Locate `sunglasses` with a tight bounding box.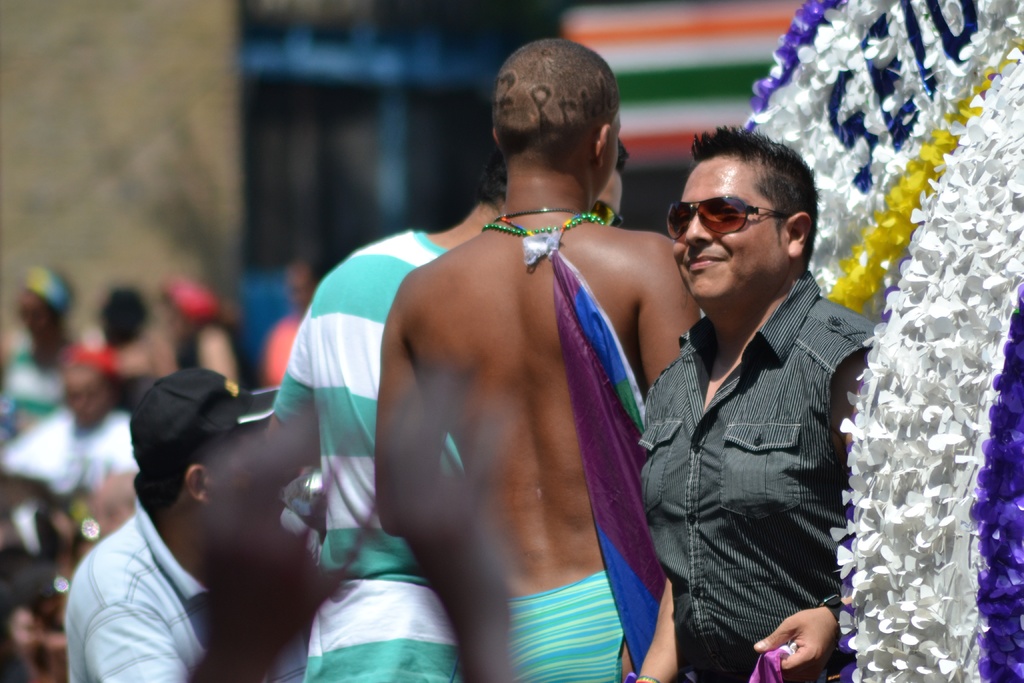
x1=618, y1=142, x2=631, y2=173.
